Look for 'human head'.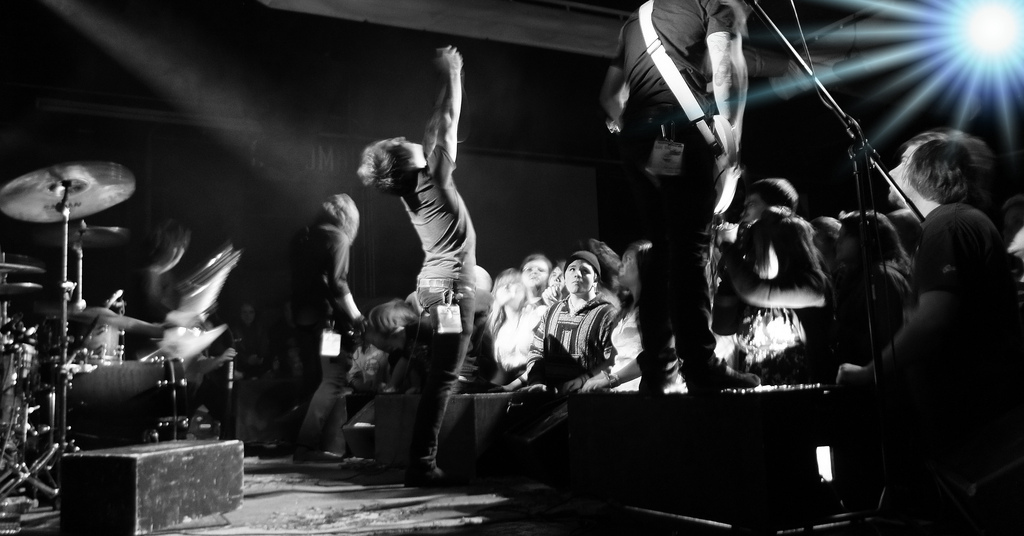
Found: 618/241/650/289.
